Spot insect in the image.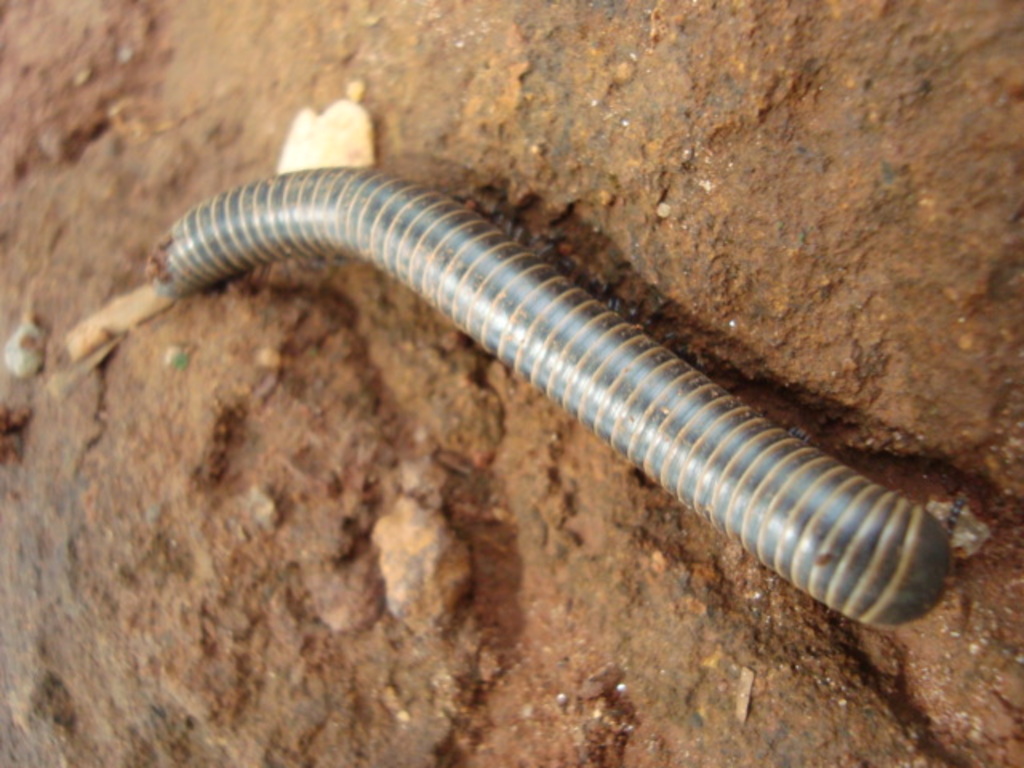
insect found at locate(142, 166, 958, 629).
